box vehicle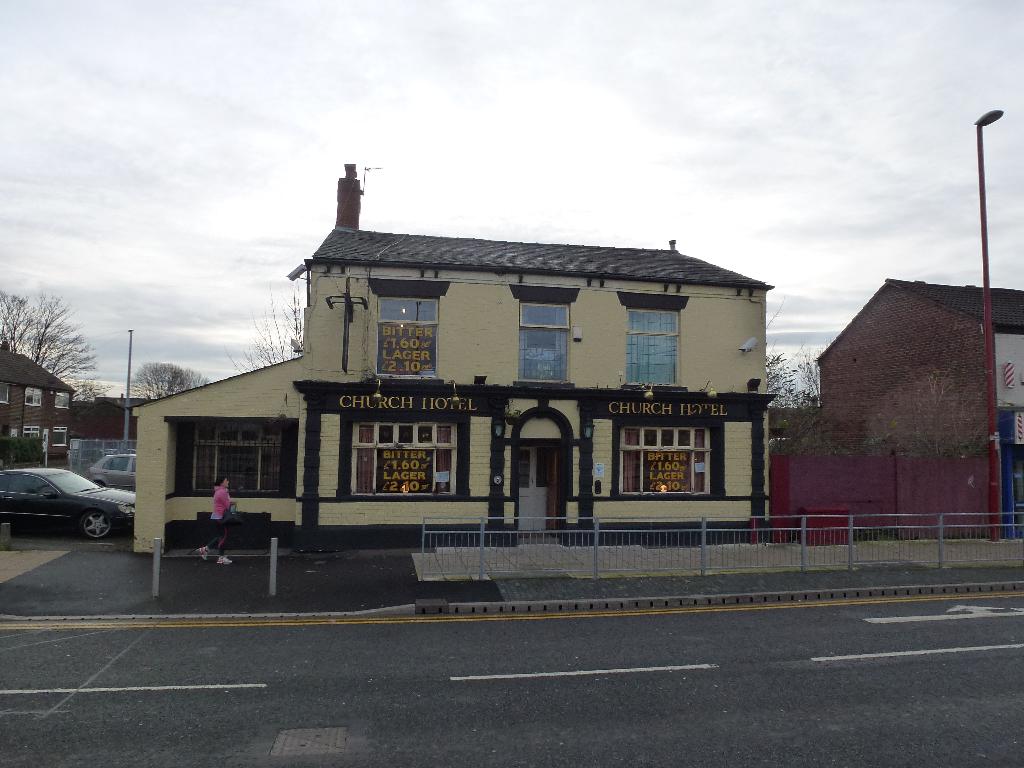
locate(83, 446, 134, 490)
